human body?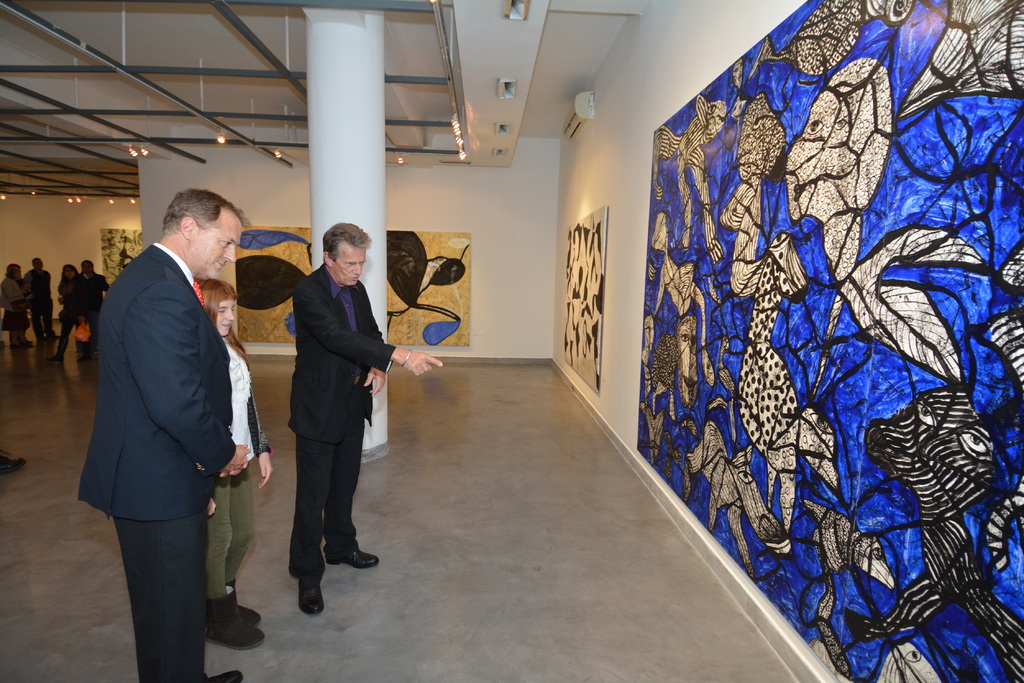
[left=28, top=250, right=50, bottom=339]
